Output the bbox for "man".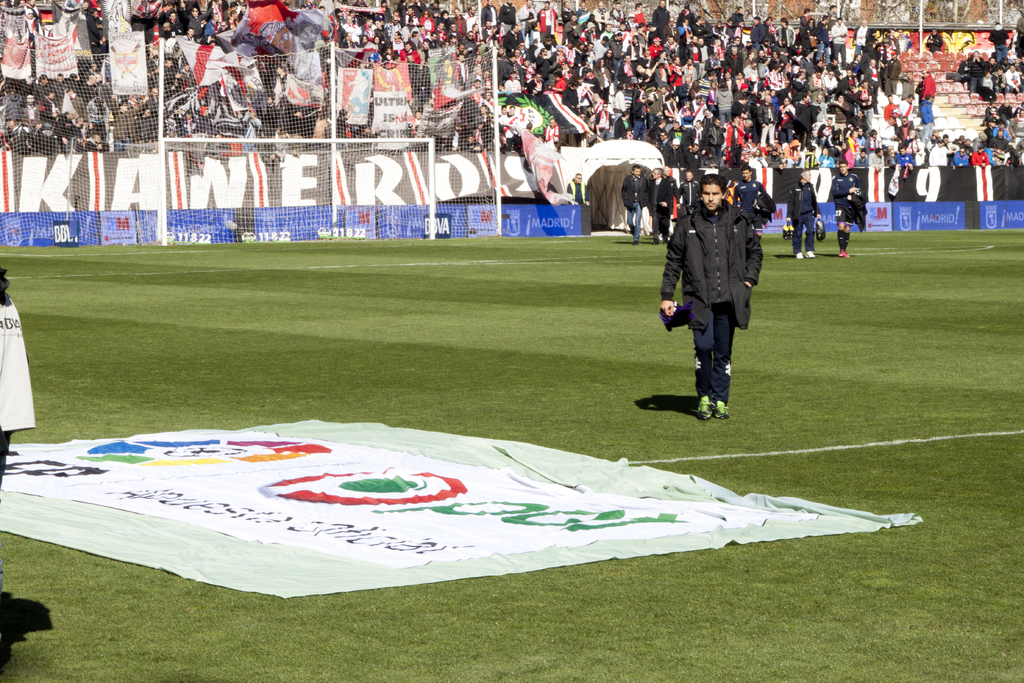
Rect(622, 163, 647, 245).
